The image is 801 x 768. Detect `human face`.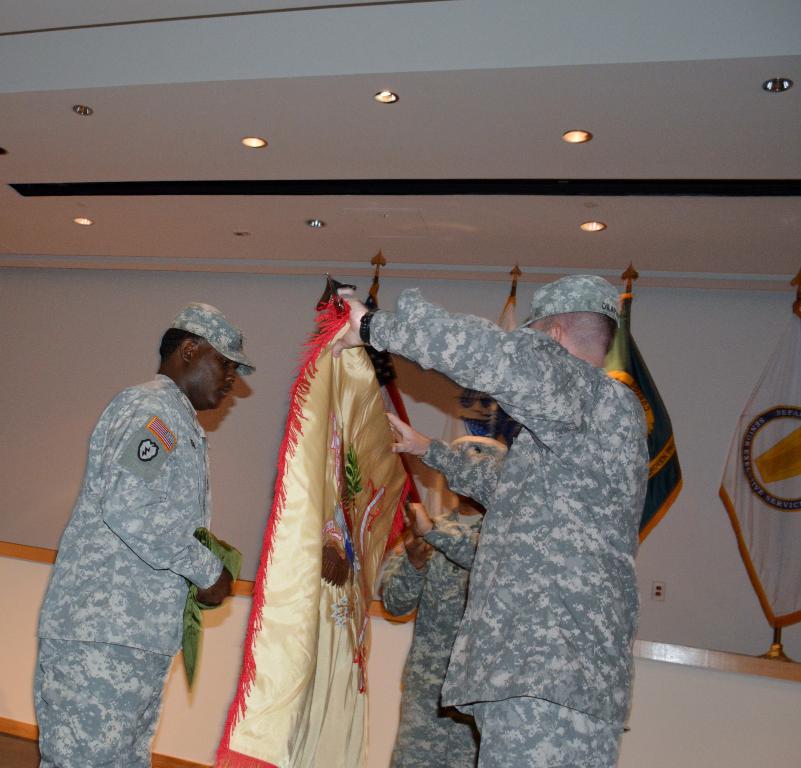
Detection: (x1=188, y1=342, x2=245, y2=408).
